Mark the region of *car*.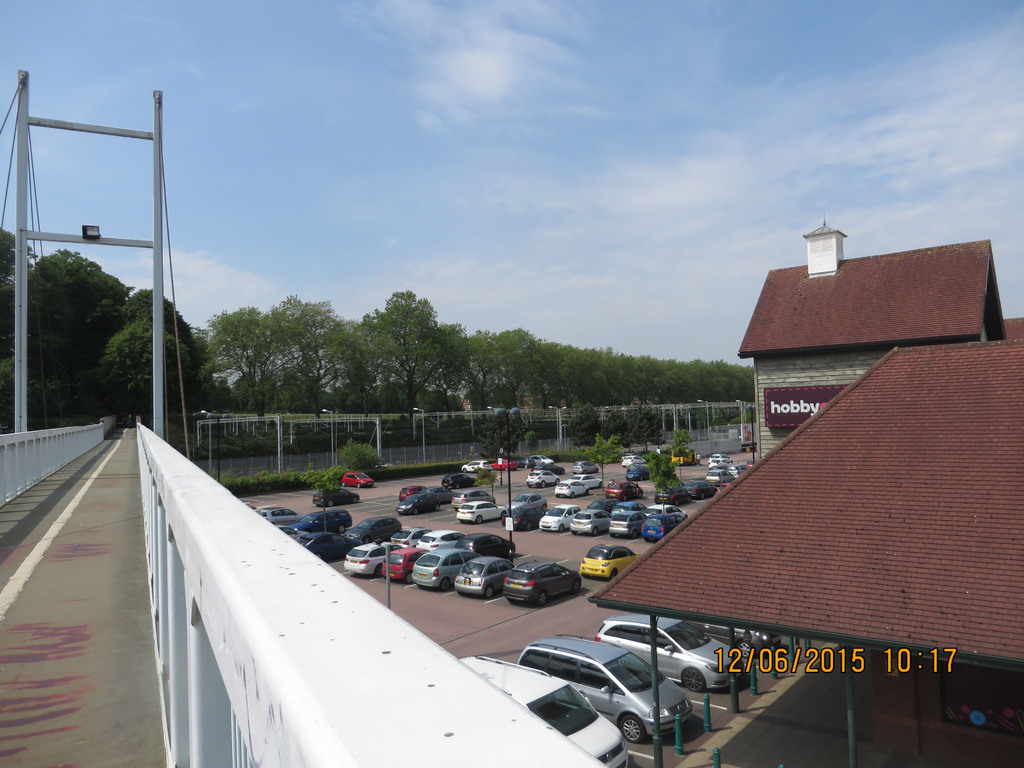
Region: (left=511, top=634, right=695, bottom=746).
